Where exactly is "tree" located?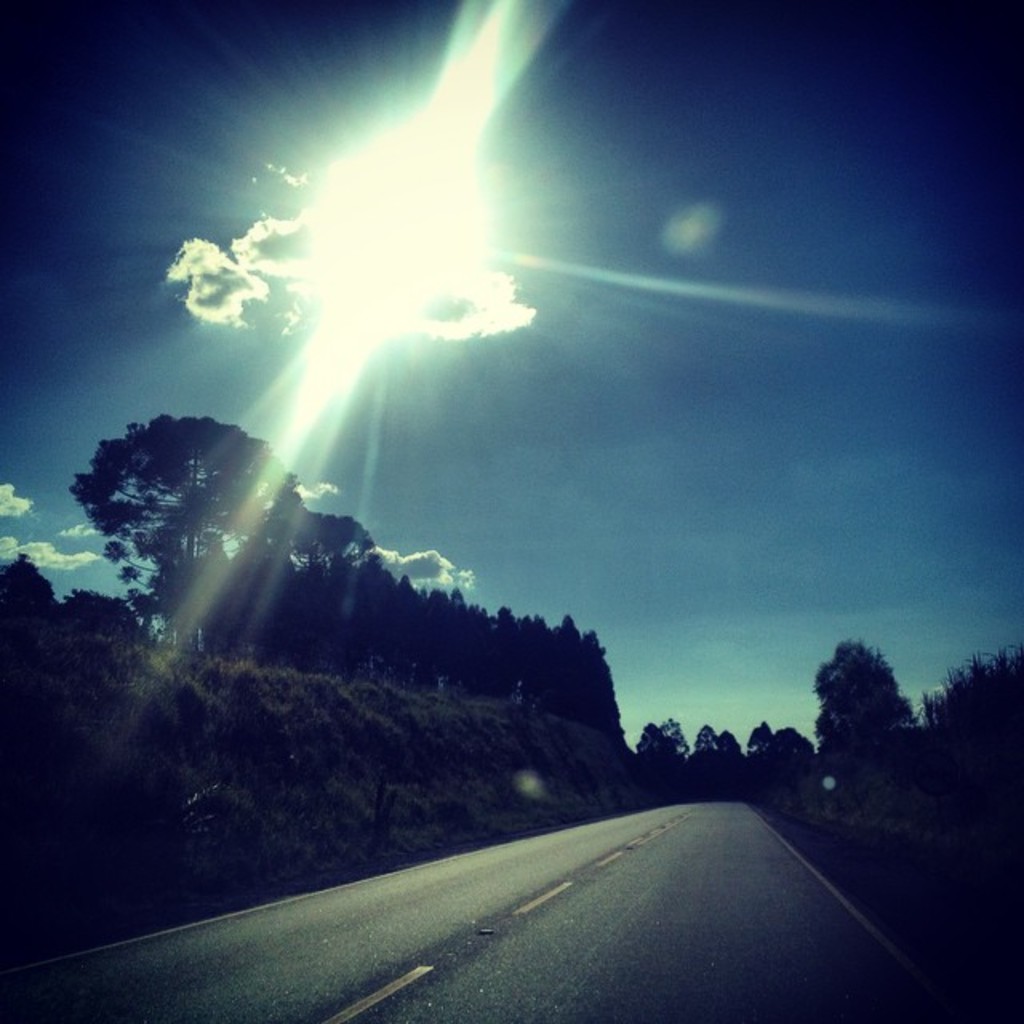
Its bounding box is (left=64, top=597, right=152, bottom=645).
